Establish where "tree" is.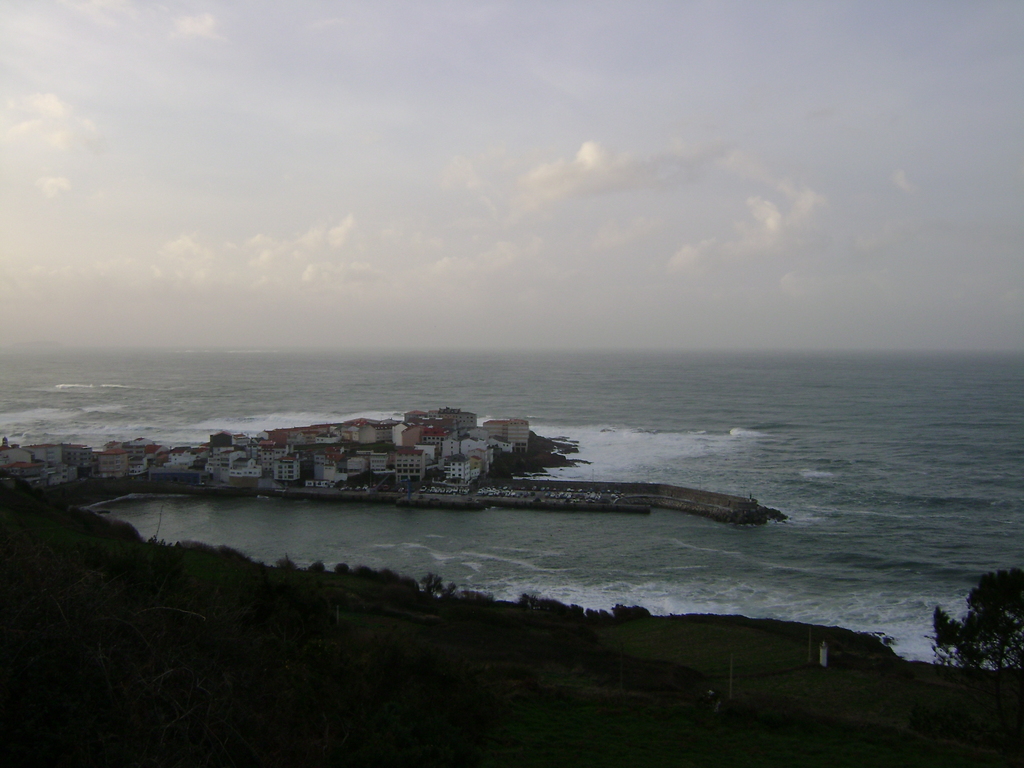
Established at crop(910, 563, 1023, 700).
